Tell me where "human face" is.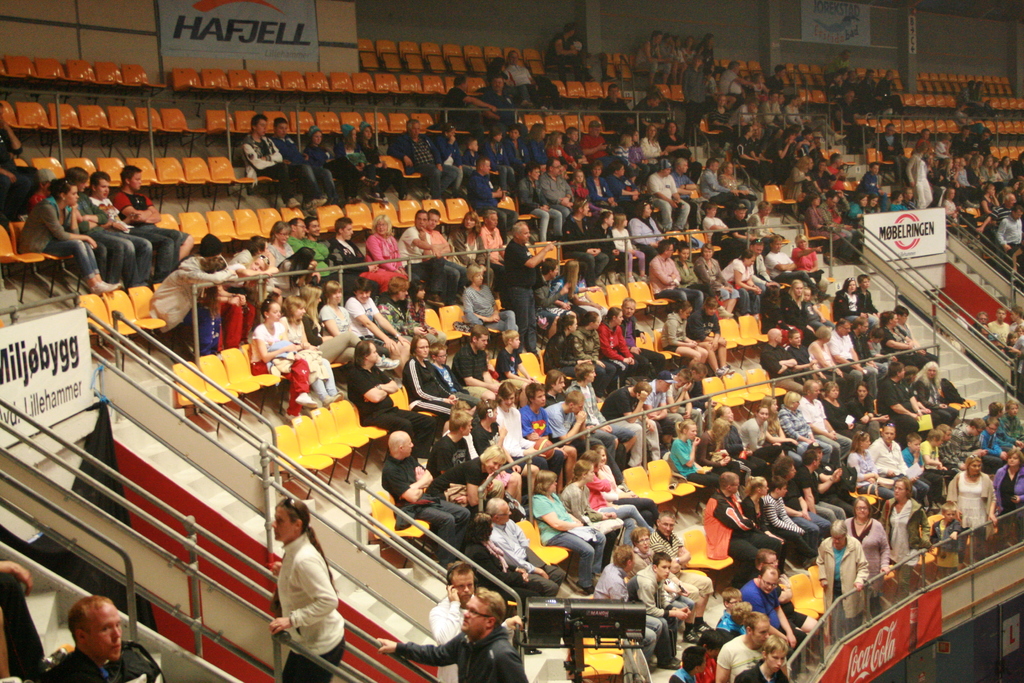
"human face" is at {"left": 794, "top": 283, "right": 804, "bottom": 295}.
